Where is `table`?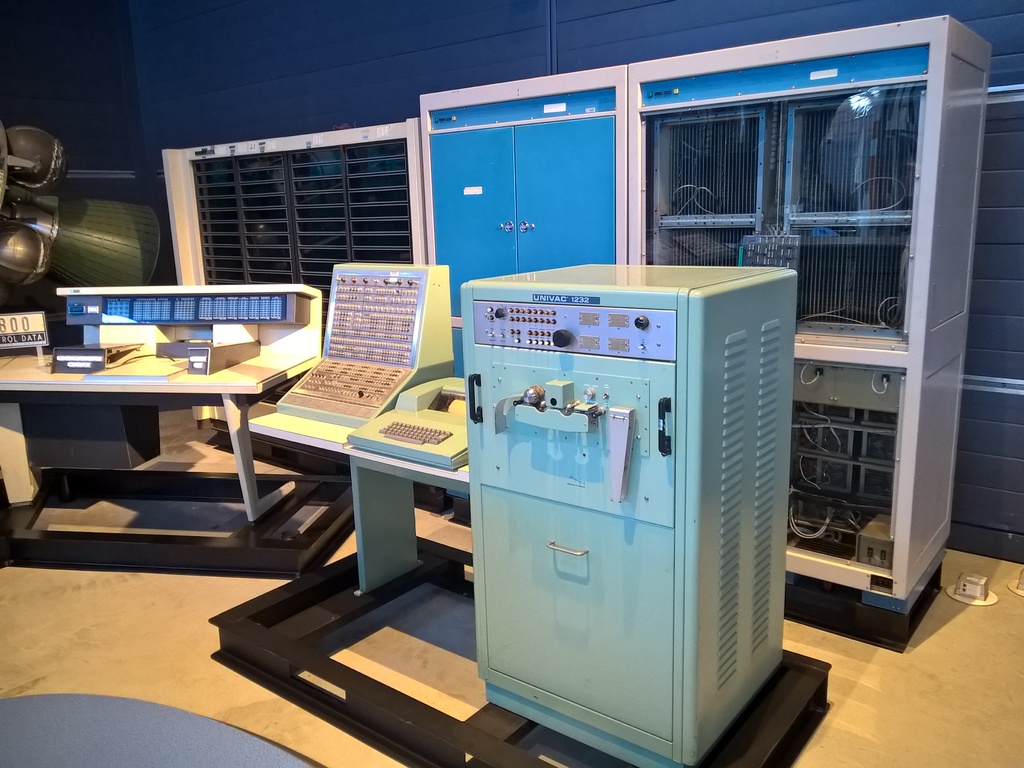
{"x1": 8, "y1": 328, "x2": 303, "y2": 556}.
